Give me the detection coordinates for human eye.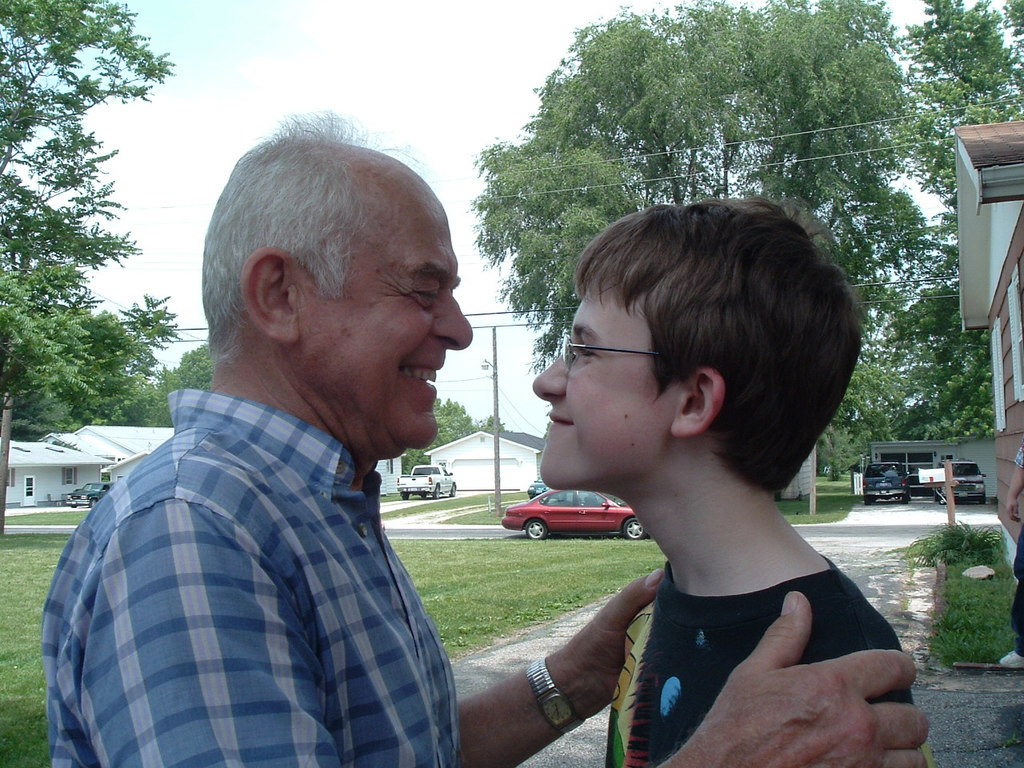
413:282:444:307.
